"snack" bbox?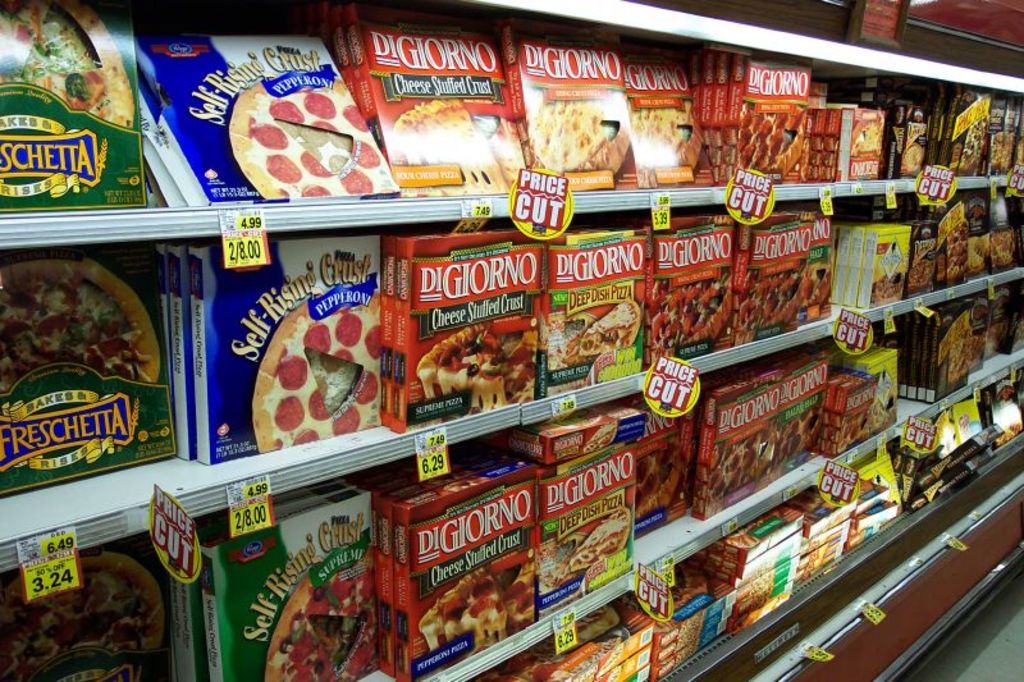
507 334 536 406
